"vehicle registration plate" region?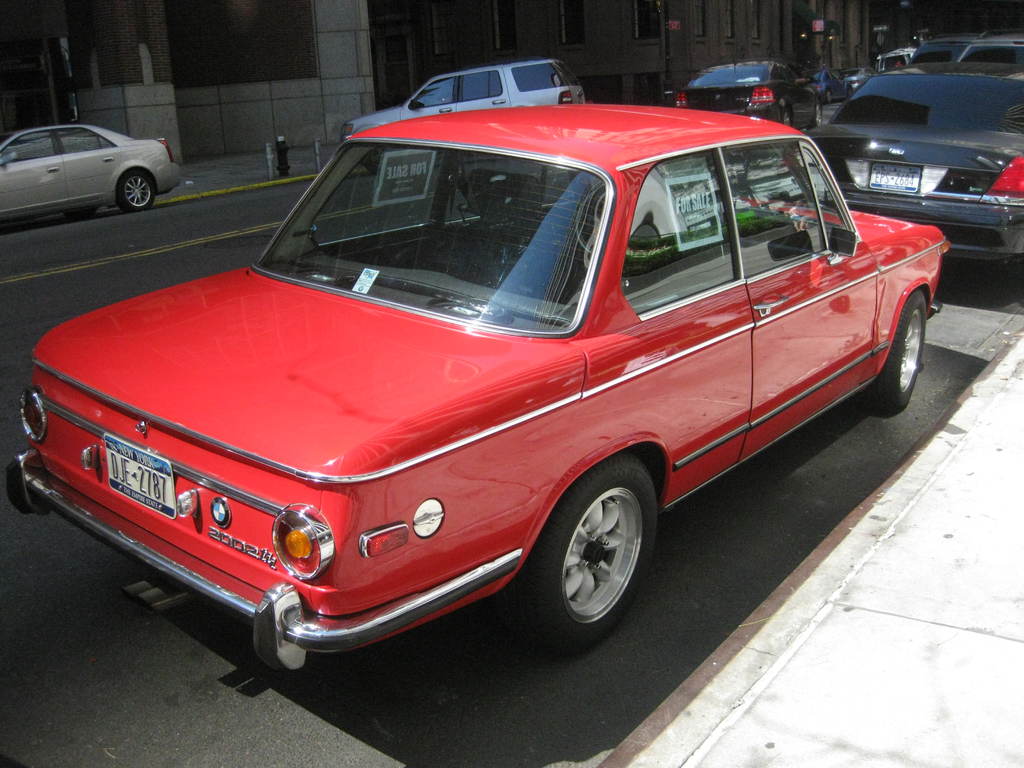
x1=97 y1=436 x2=176 y2=504
